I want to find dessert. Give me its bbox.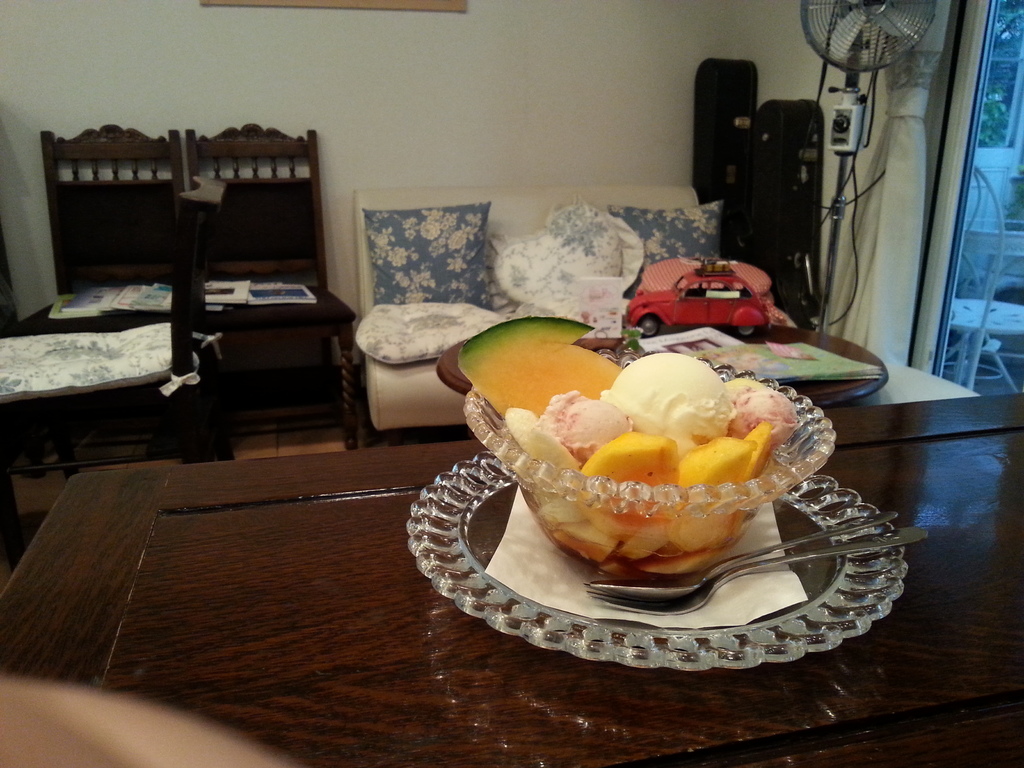
region(601, 352, 733, 454).
